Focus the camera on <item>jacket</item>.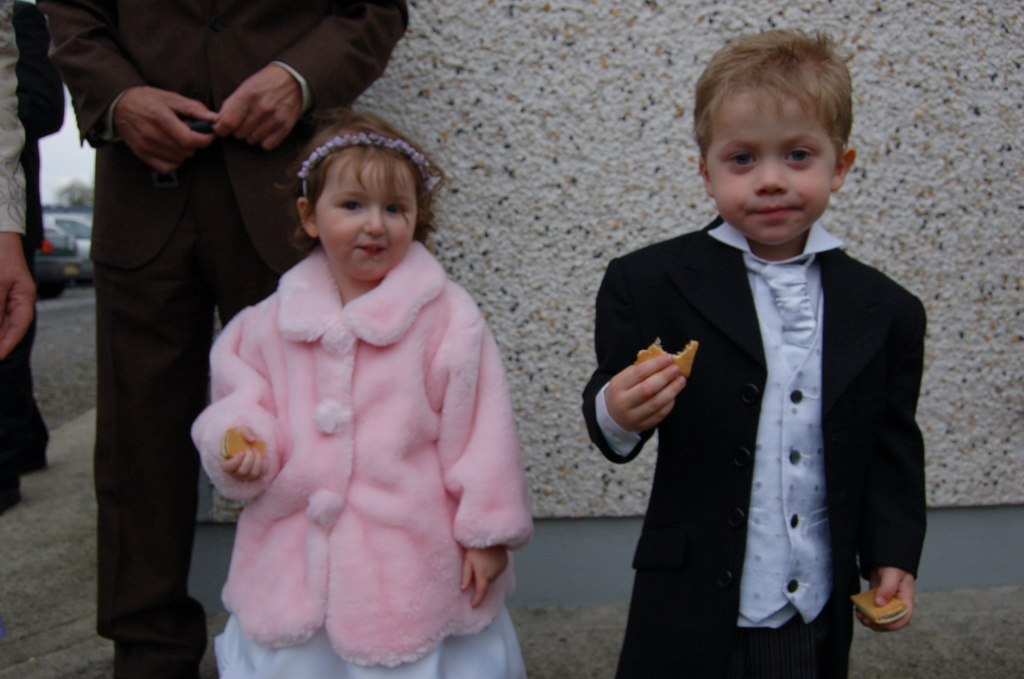
Focus region: {"x1": 199, "y1": 145, "x2": 529, "y2": 676}.
